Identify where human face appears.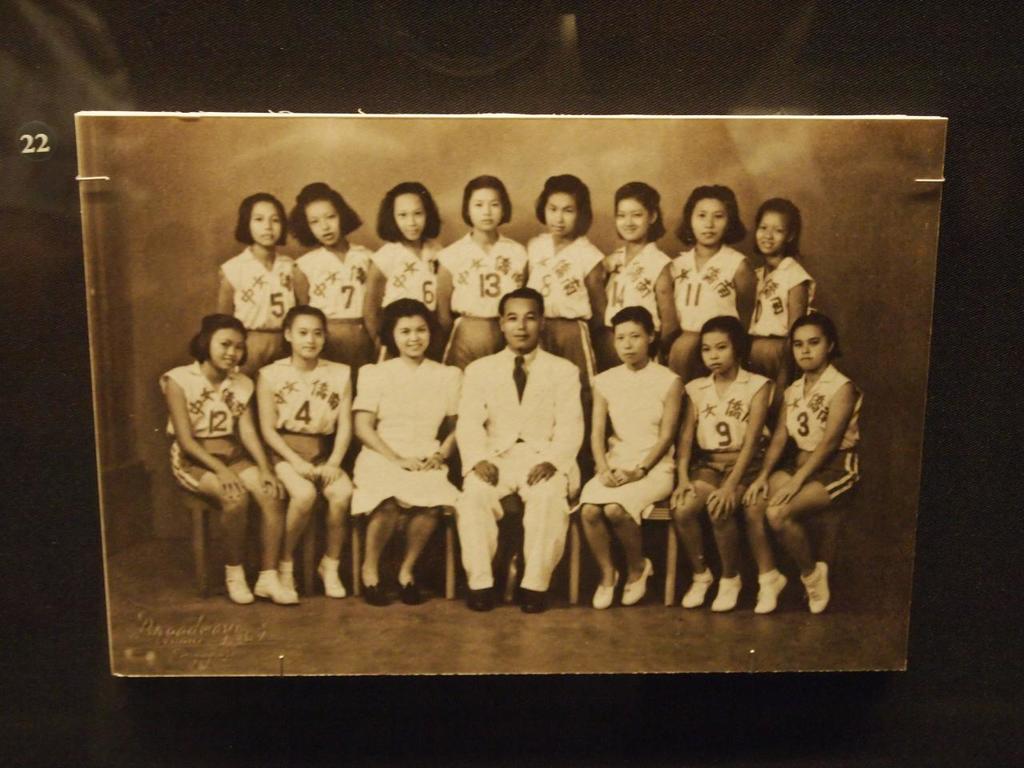
Appears at bbox=[469, 186, 502, 233].
